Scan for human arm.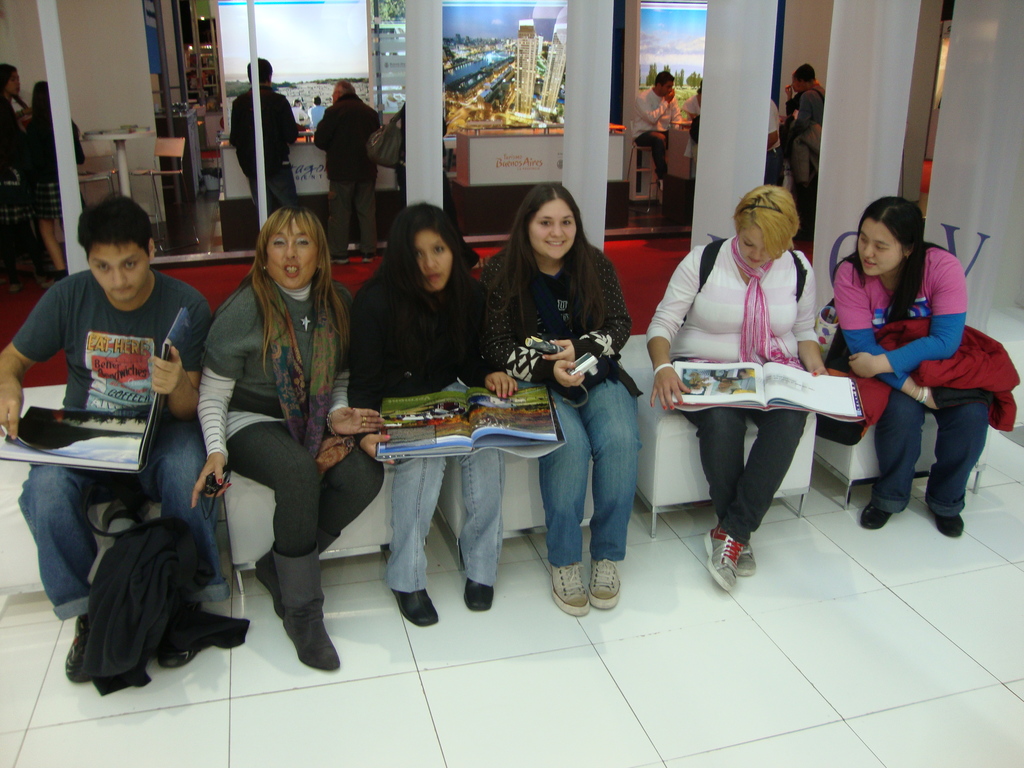
Scan result: 479, 258, 582, 387.
